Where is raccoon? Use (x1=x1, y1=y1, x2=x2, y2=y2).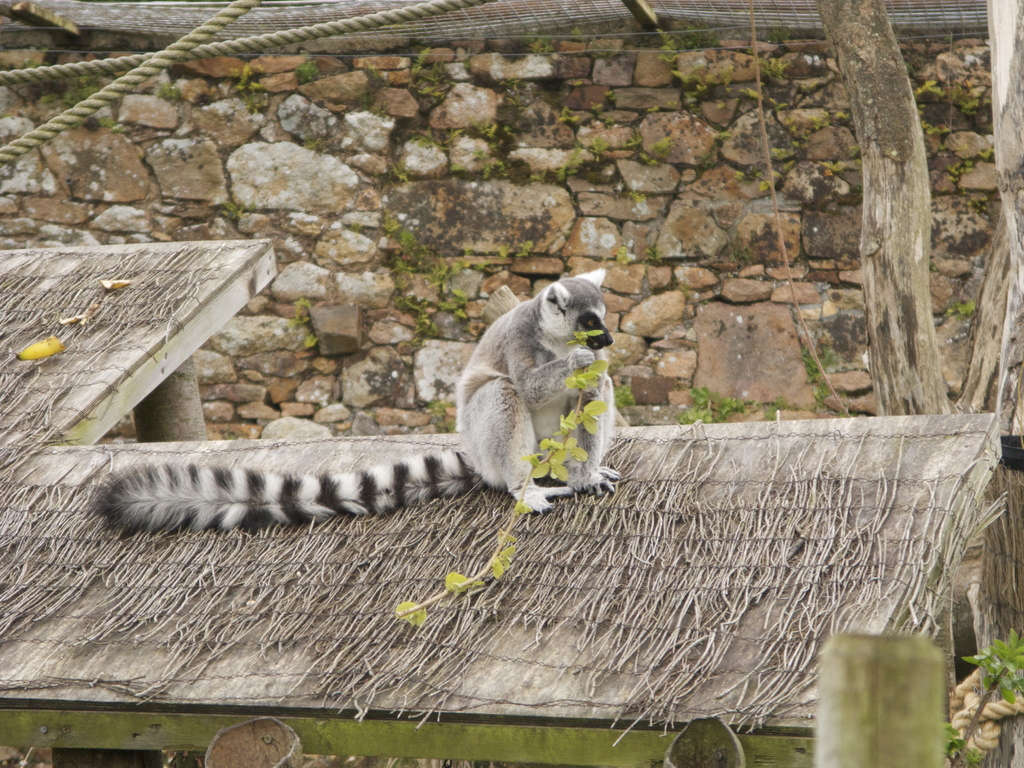
(x1=96, y1=271, x2=621, y2=541).
